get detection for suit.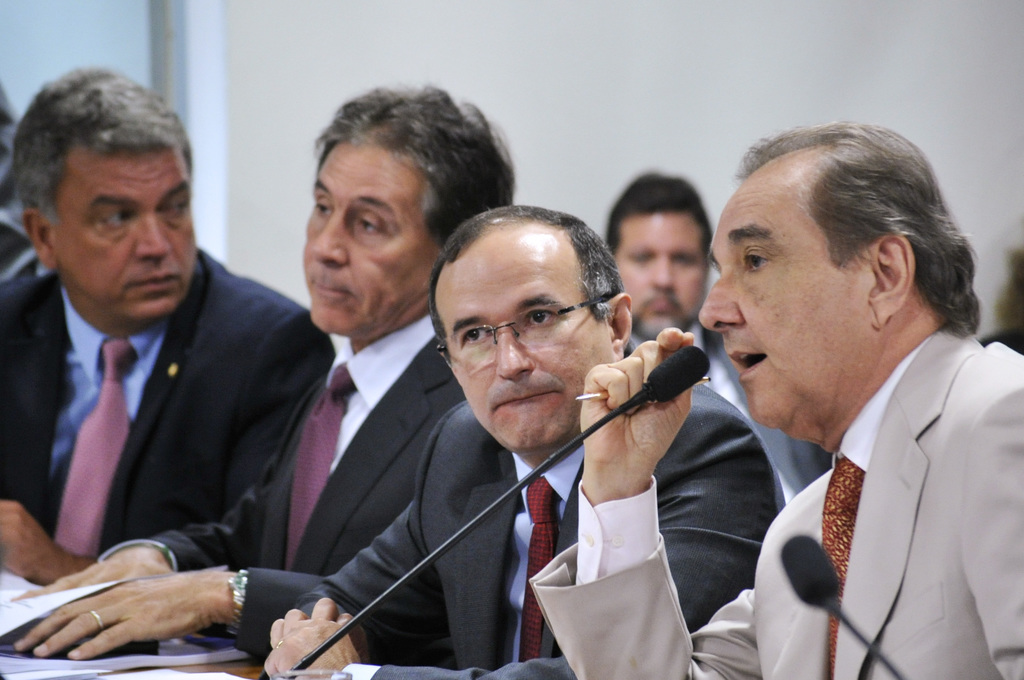
Detection: [x1=295, y1=381, x2=788, y2=679].
